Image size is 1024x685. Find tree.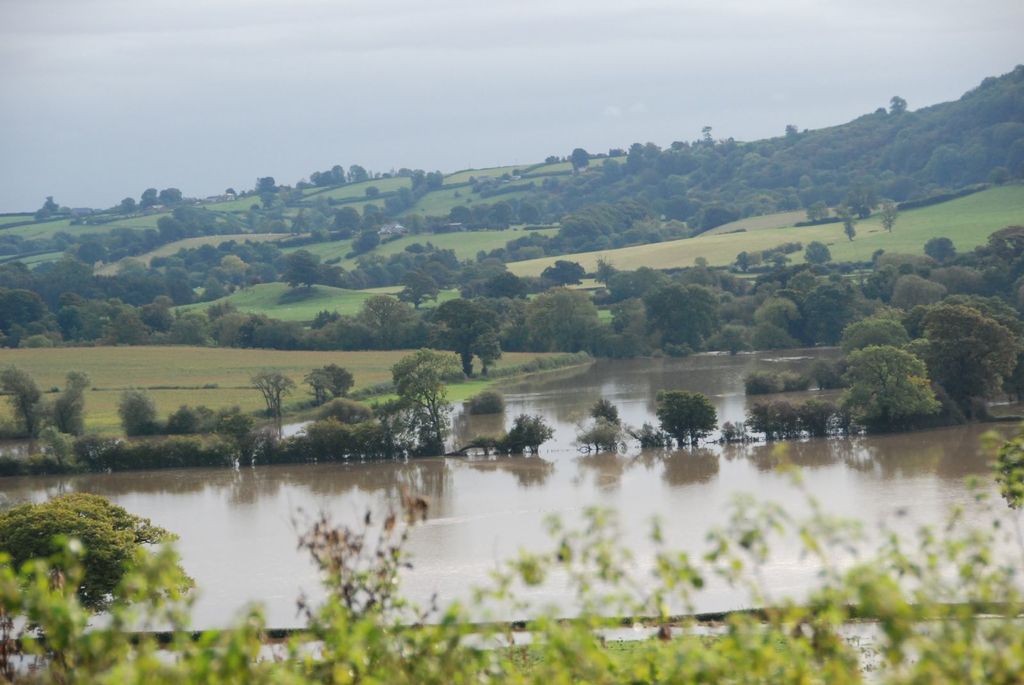
[left=325, top=361, right=356, bottom=395].
